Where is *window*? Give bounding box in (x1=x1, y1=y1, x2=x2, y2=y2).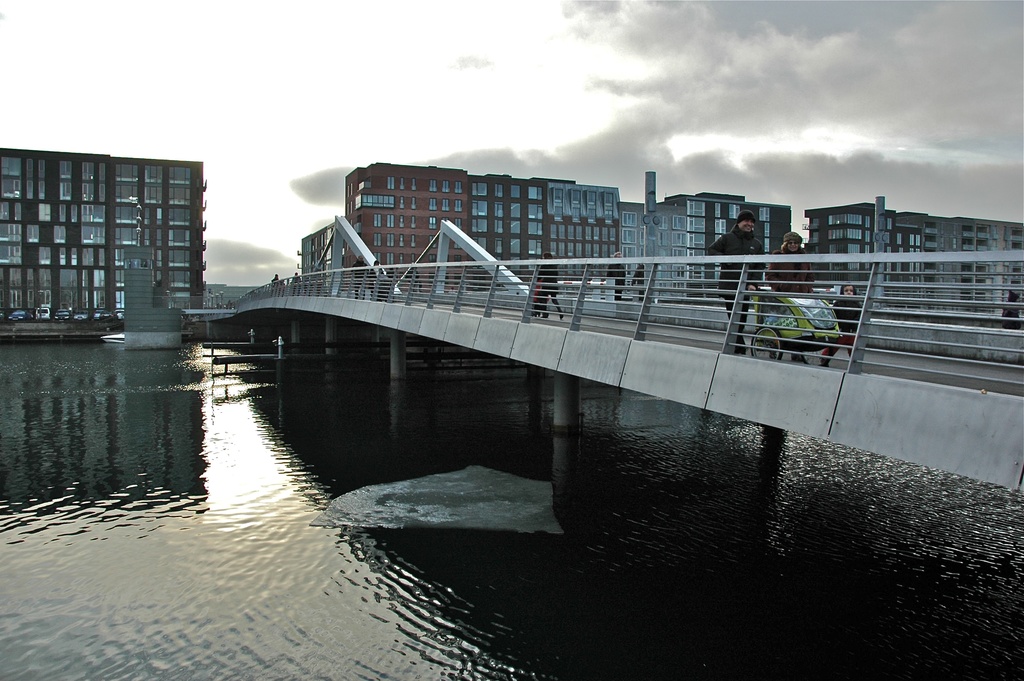
(x1=621, y1=245, x2=636, y2=274).
